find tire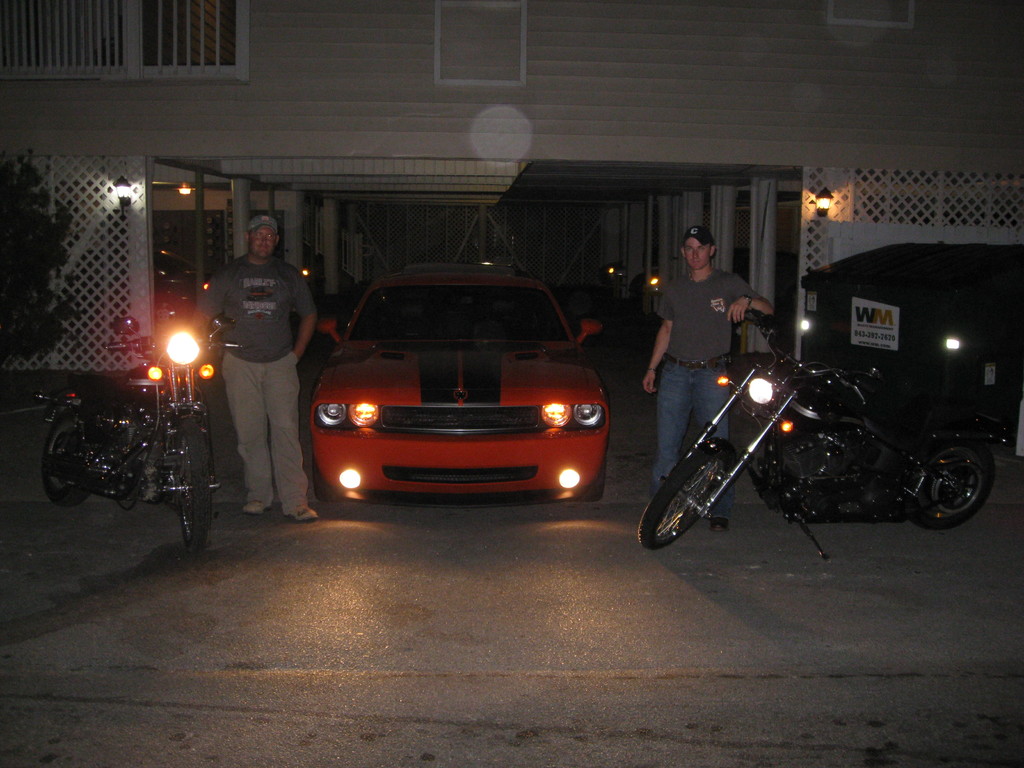
313,435,330,500
